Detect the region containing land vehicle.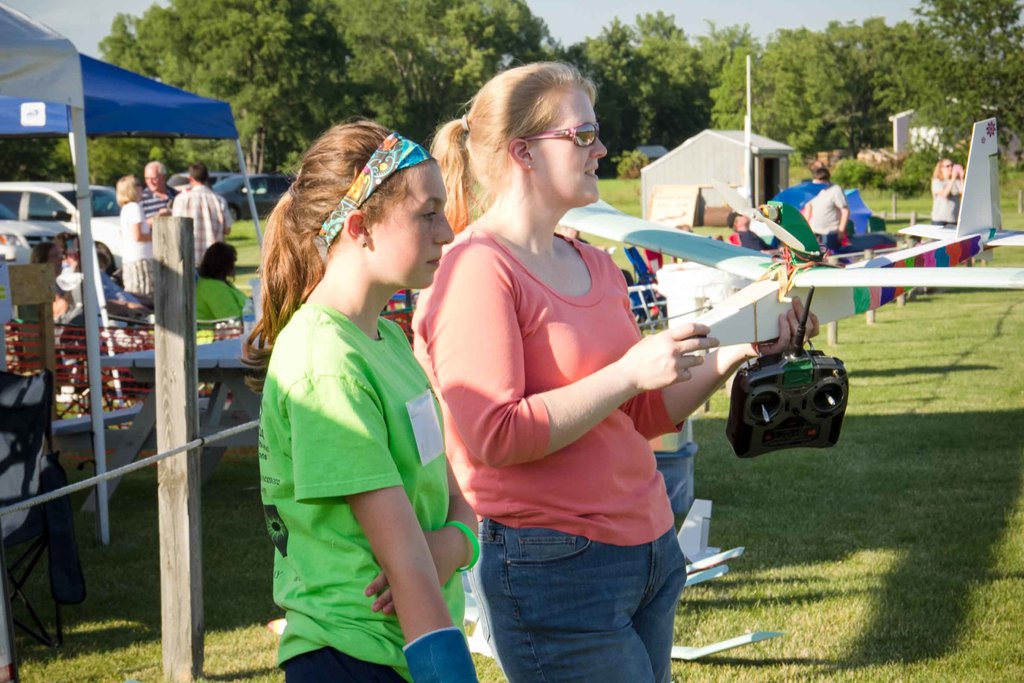
{"left": 168, "top": 171, "right": 239, "bottom": 193}.
